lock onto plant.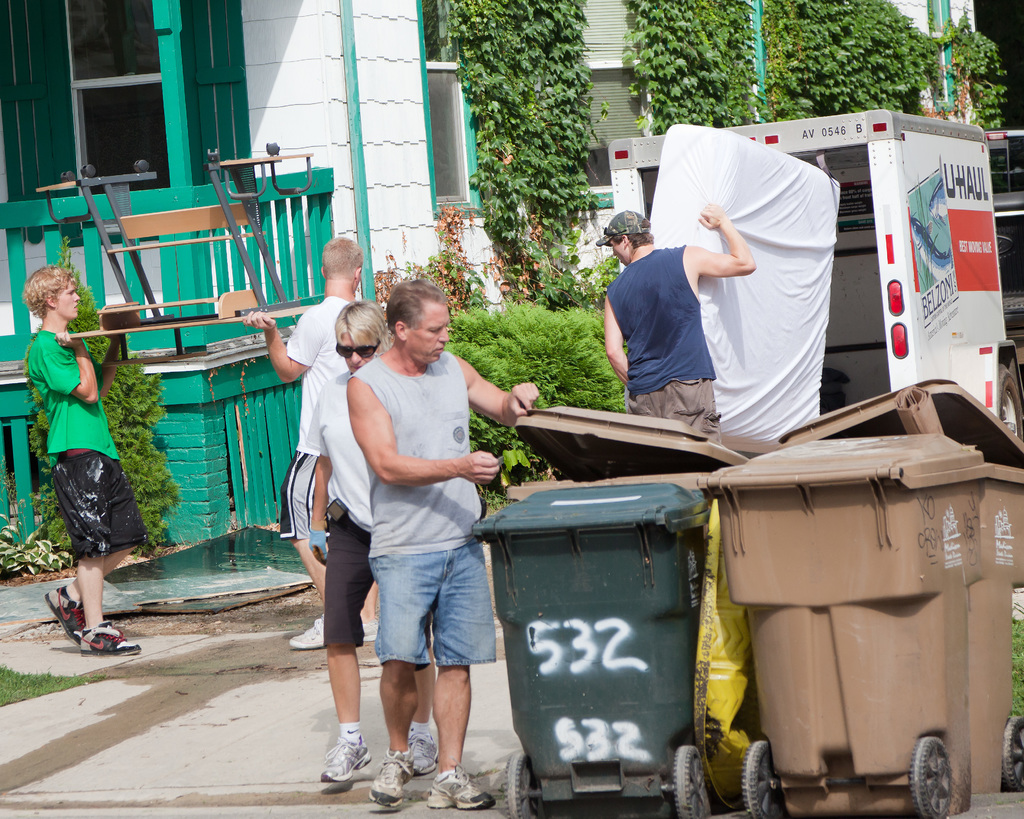
Locked: rect(454, 299, 638, 461).
